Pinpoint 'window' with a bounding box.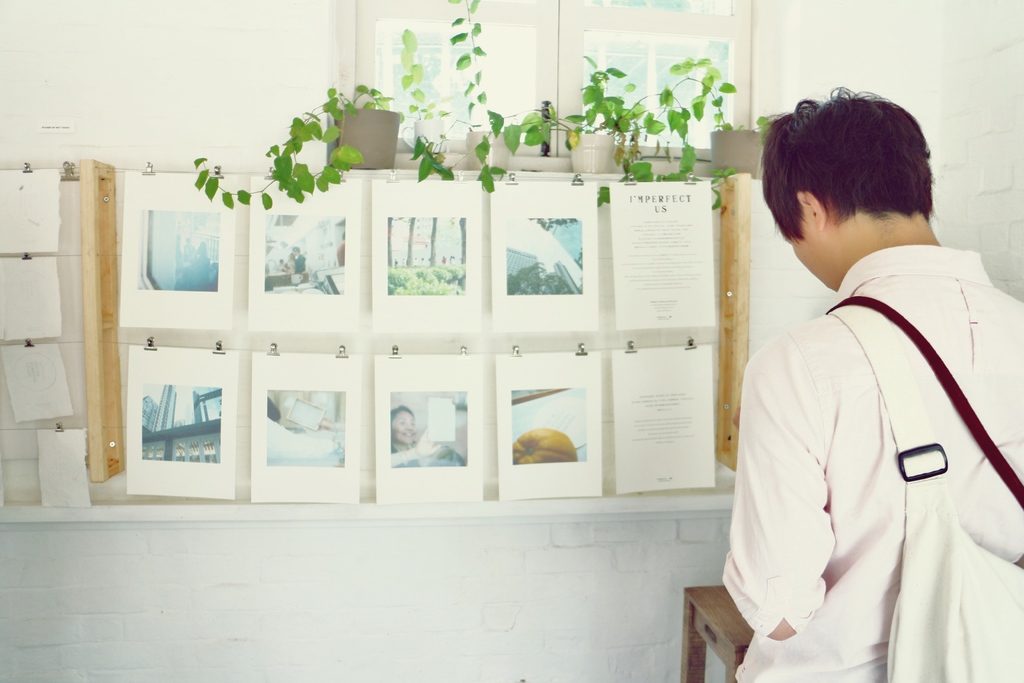
pyautogui.locateOnScreen(342, 0, 748, 169).
